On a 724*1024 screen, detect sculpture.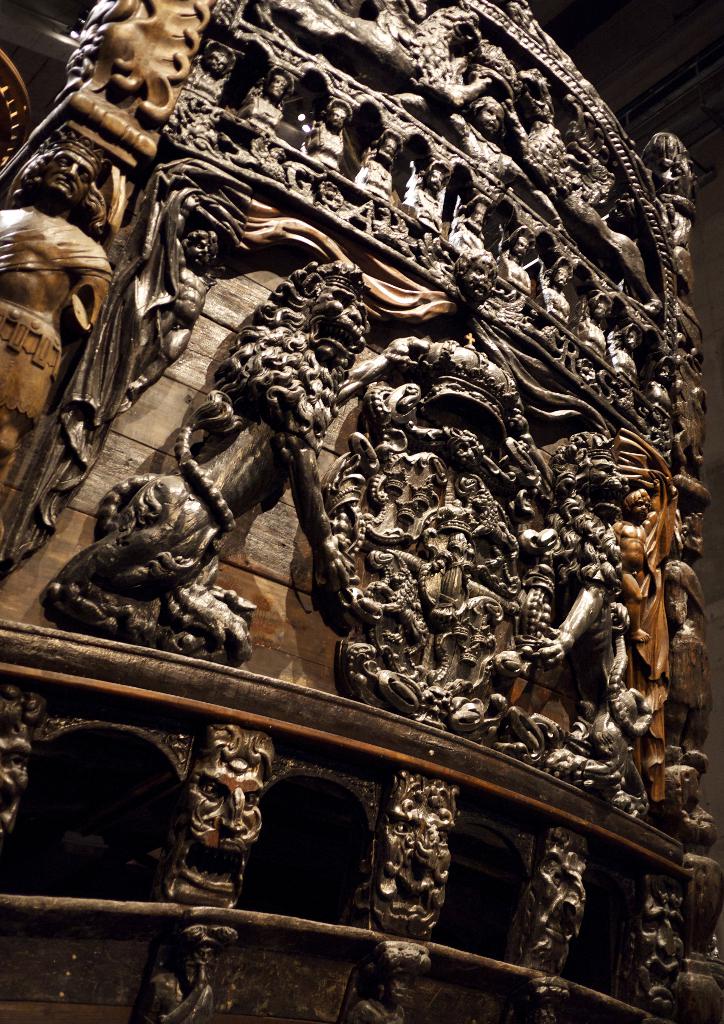
[320, 330, 582, 760].
